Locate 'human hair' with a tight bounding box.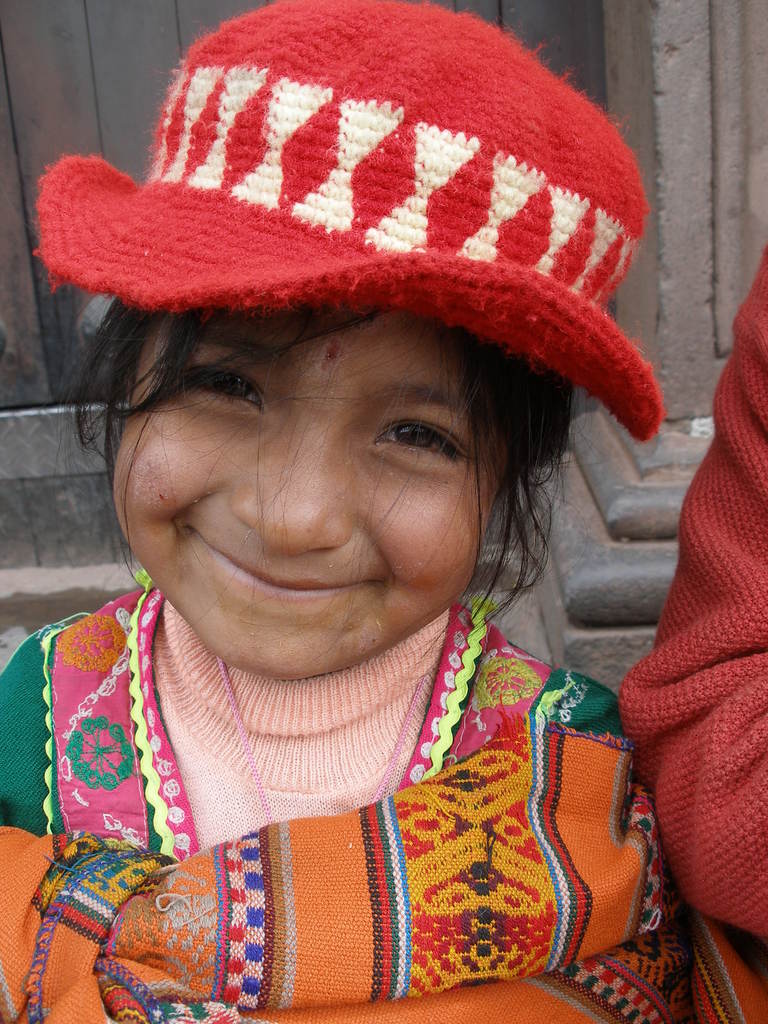
<bbox>67, 303, 568, 623</bbox>.
